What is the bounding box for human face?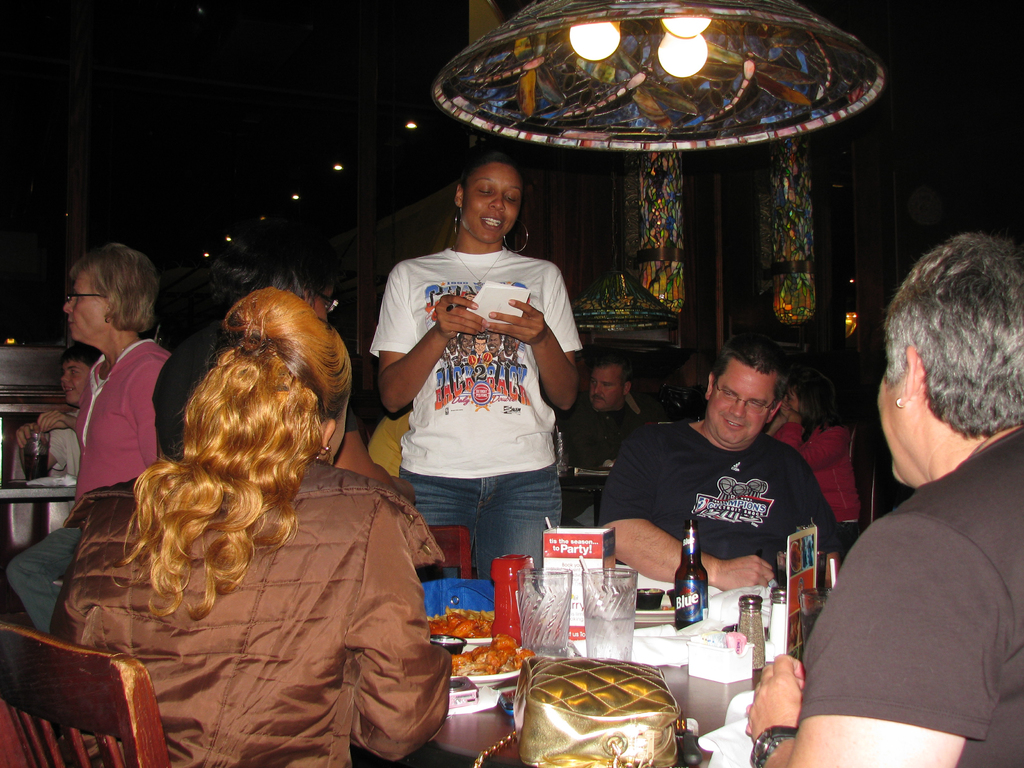
58, 355, 95, 404.
